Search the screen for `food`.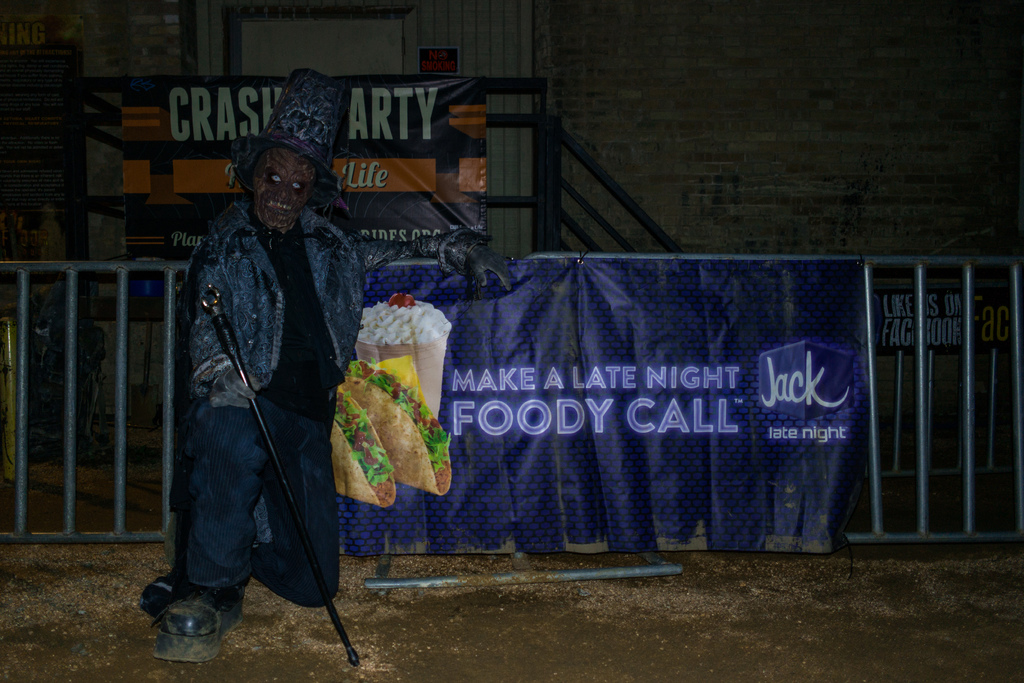
Found at <bbox>337, 290, 443, 486</bbox>.
